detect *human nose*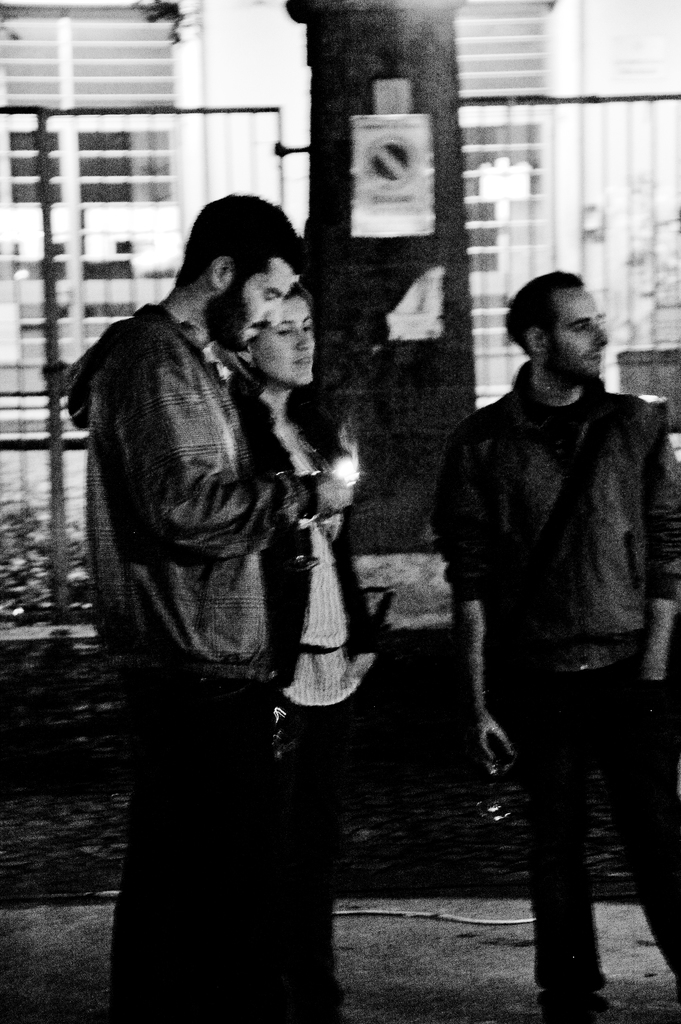
(left=294, top=335, right=308, bottom=354)
